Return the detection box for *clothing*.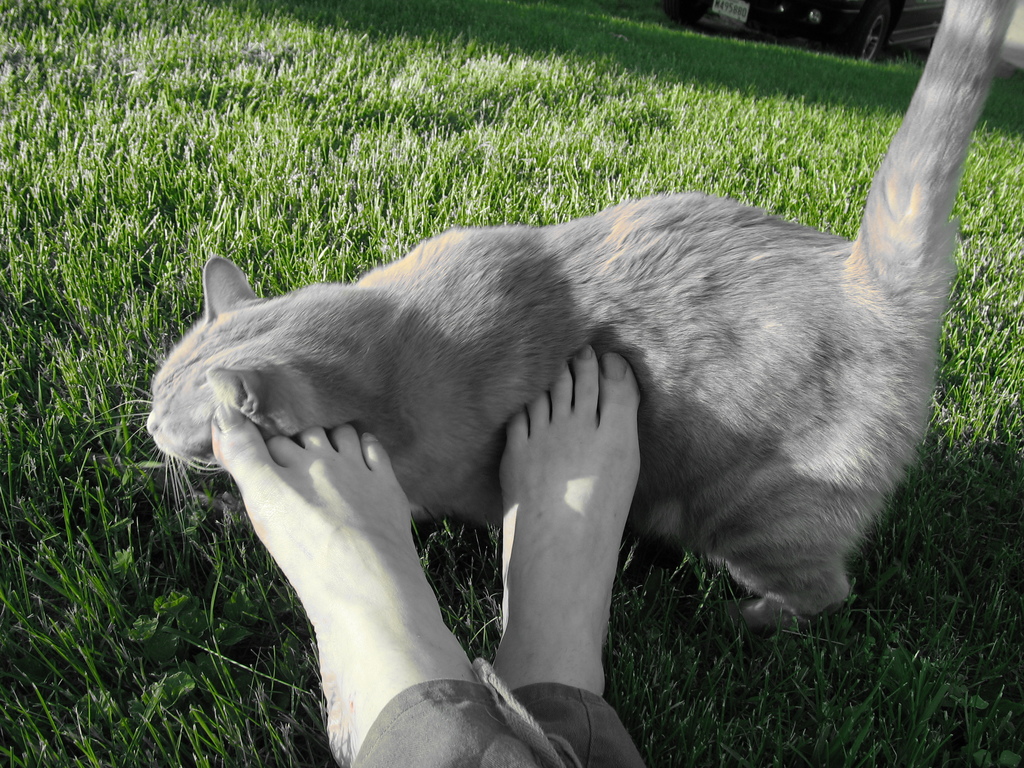
locate(353, 679, 647, 767).
